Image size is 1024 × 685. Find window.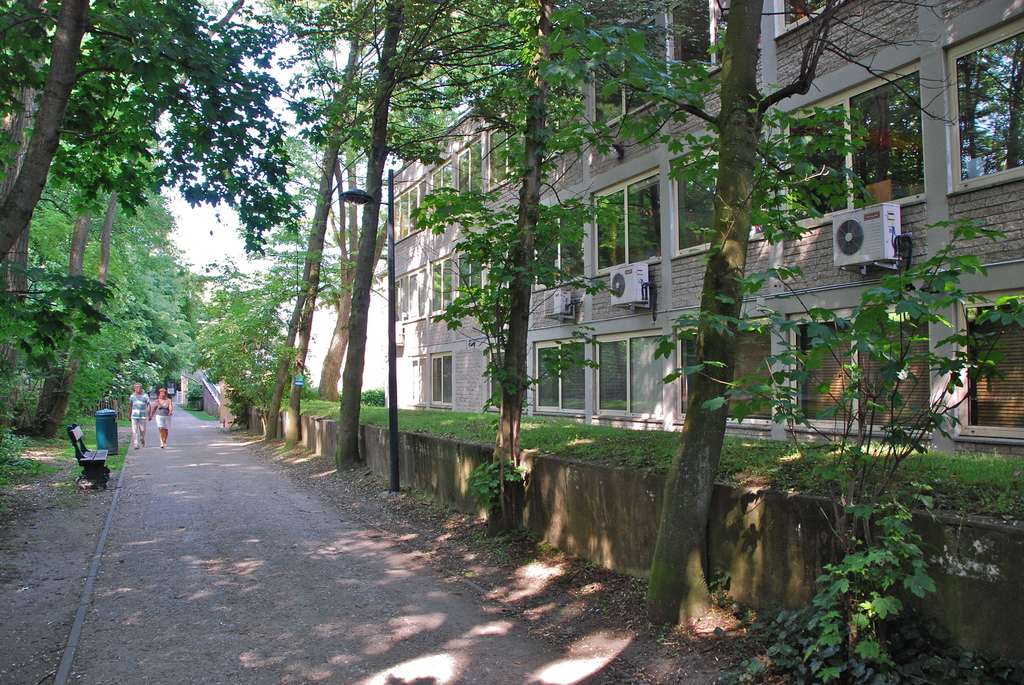
<region>429, 258, 455, 316</region>.
